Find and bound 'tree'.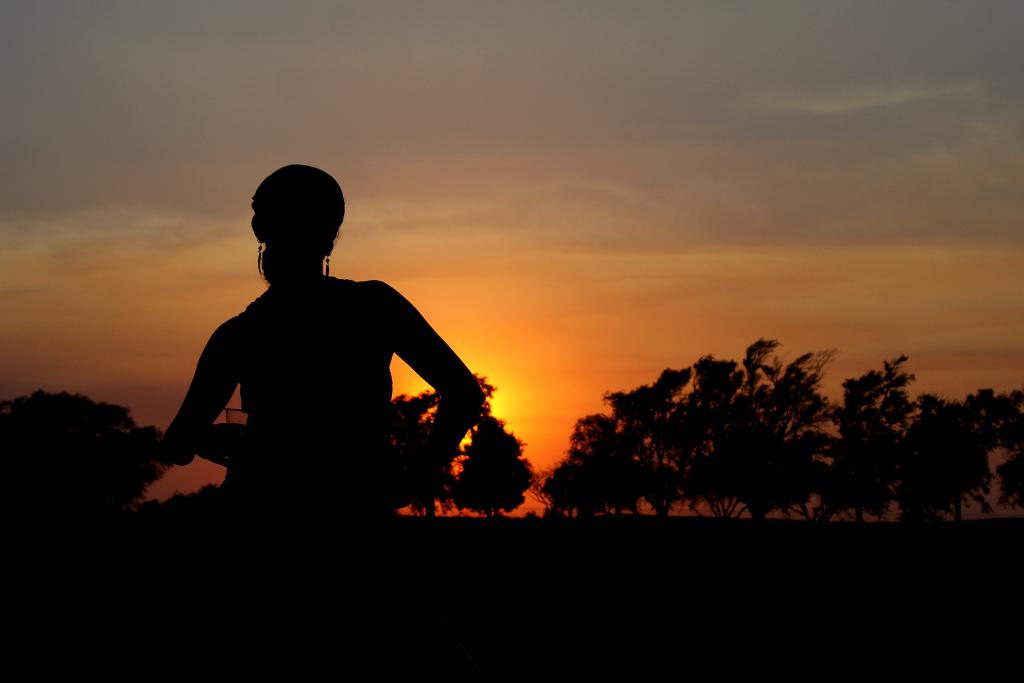
Bound: box(0, 388, 173, 518).
